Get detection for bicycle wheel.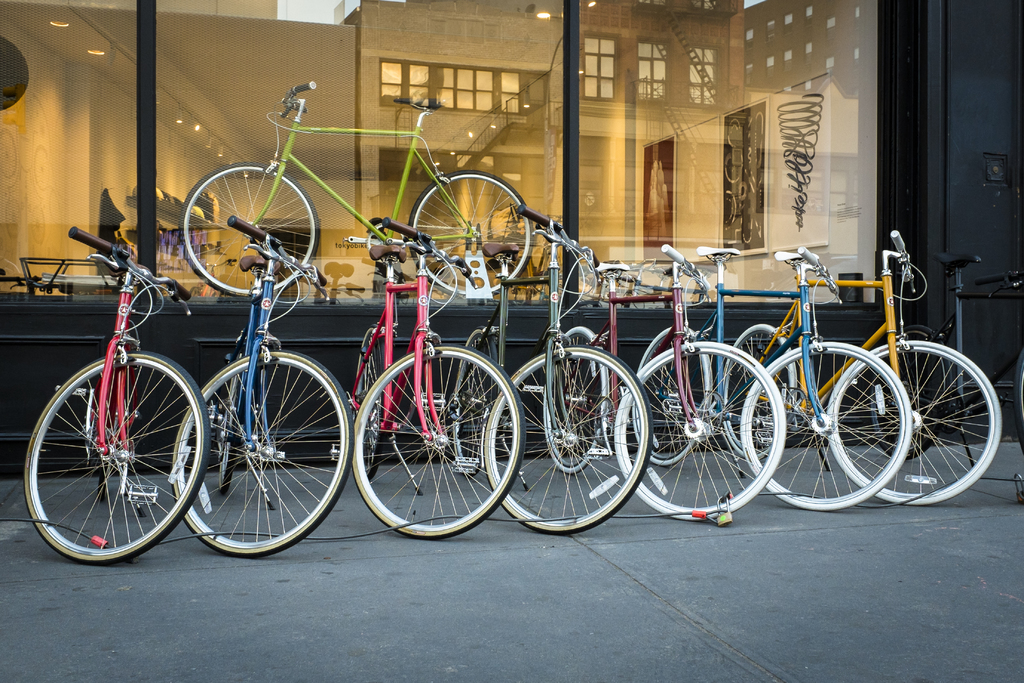
Detection: {"x1": 20, "y1": 325, "x2": 189, "y2": 561}.
